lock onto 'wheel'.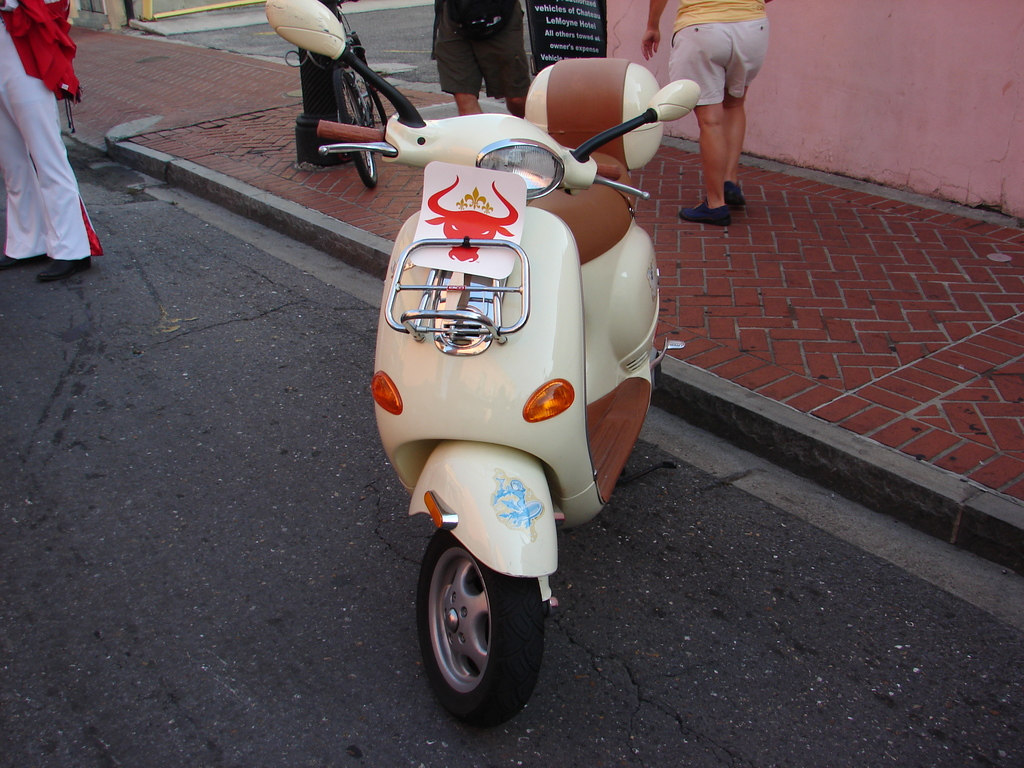
Locked: l=405, t=522, r=540, b=709.
